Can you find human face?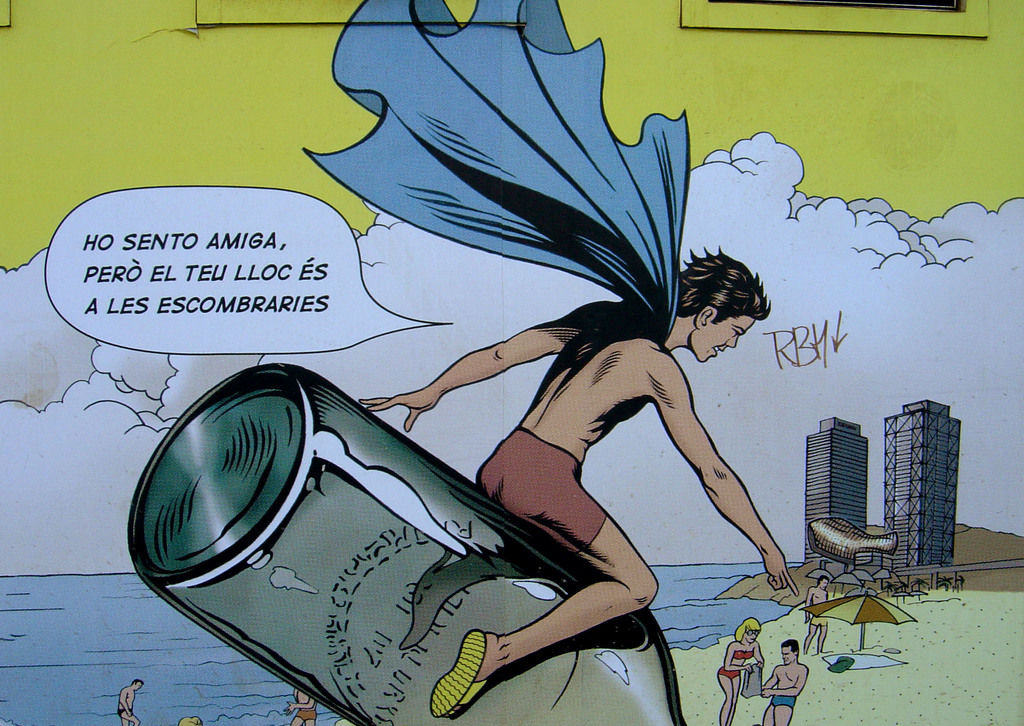
Yes, bounding box: BBox(689, 316, 756, 364).
